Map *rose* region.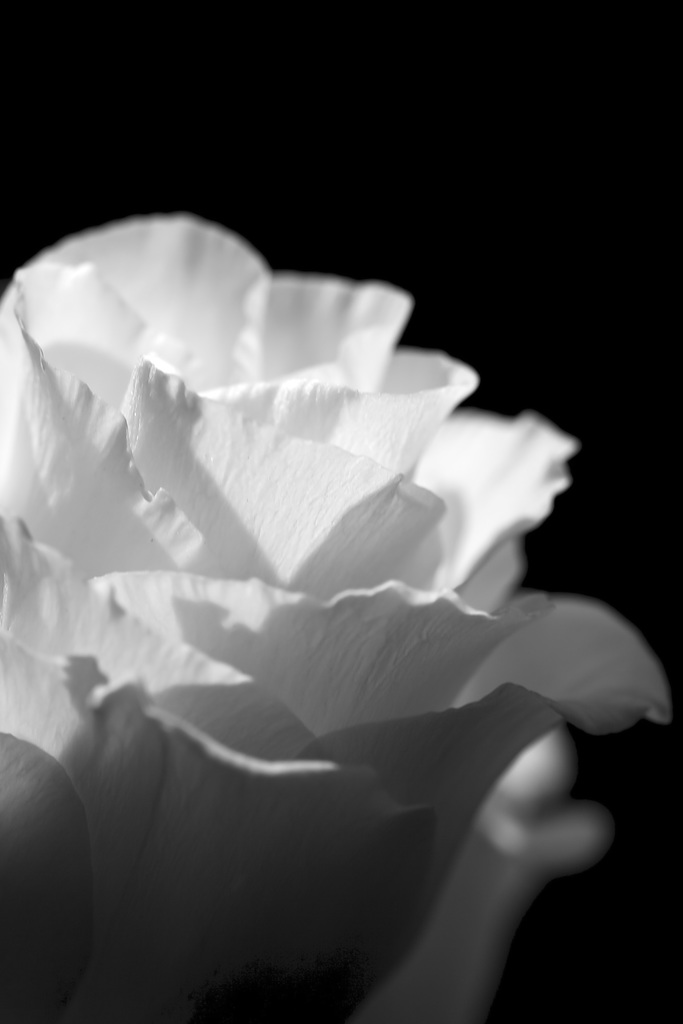
Mapped to (x1=0, y1=214, x2=669, y2=1023).
